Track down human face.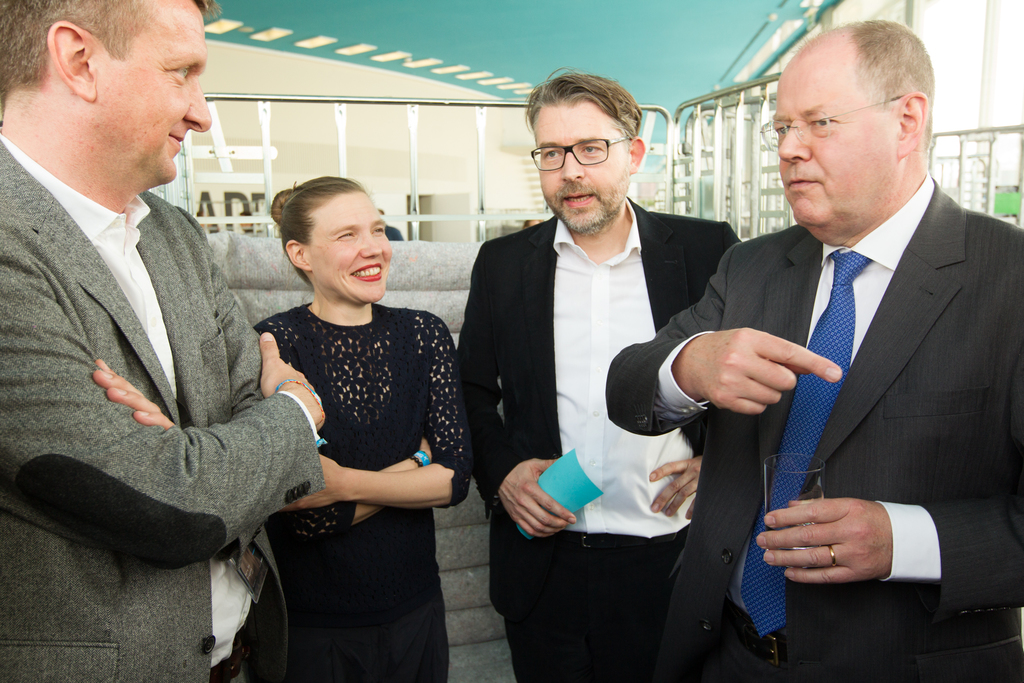
Tracked to 763/58/899/229.
